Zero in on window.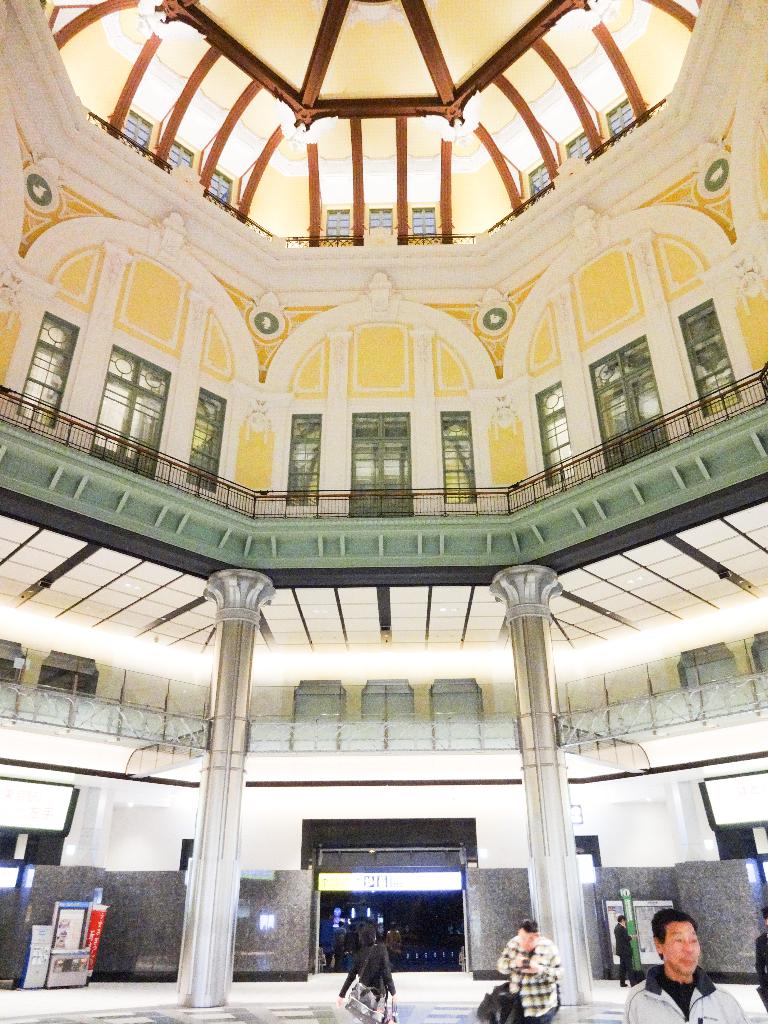
Zeroed in: (x1=38, y1=648, x2=100, y2=722).
